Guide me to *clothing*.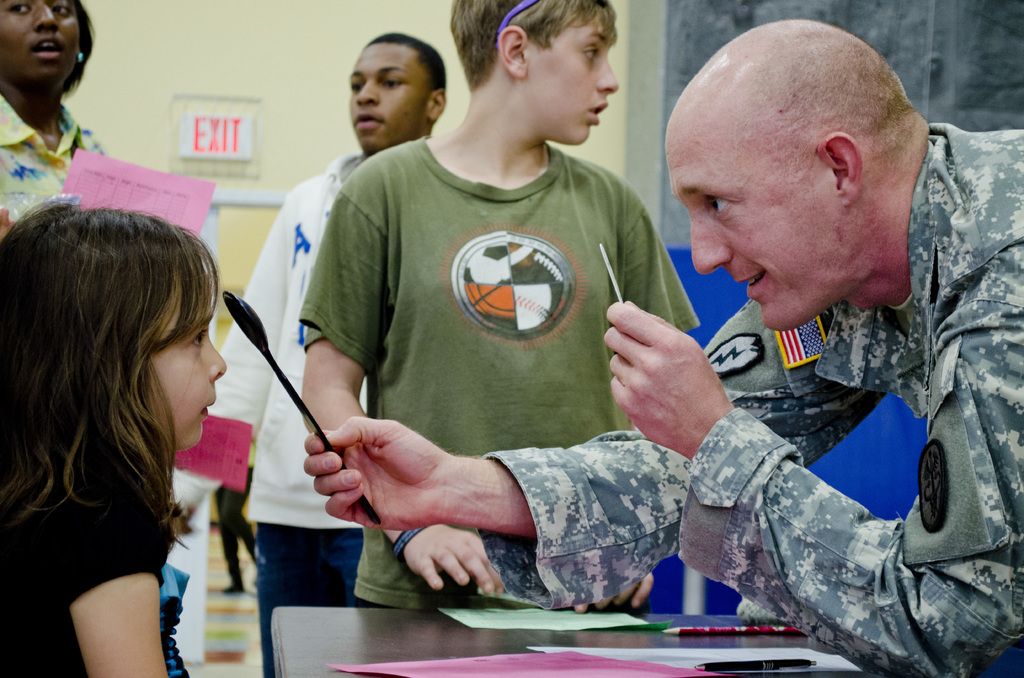
Guidance: pyautogui.locateOnScreen(168, 143, 369, 674).
